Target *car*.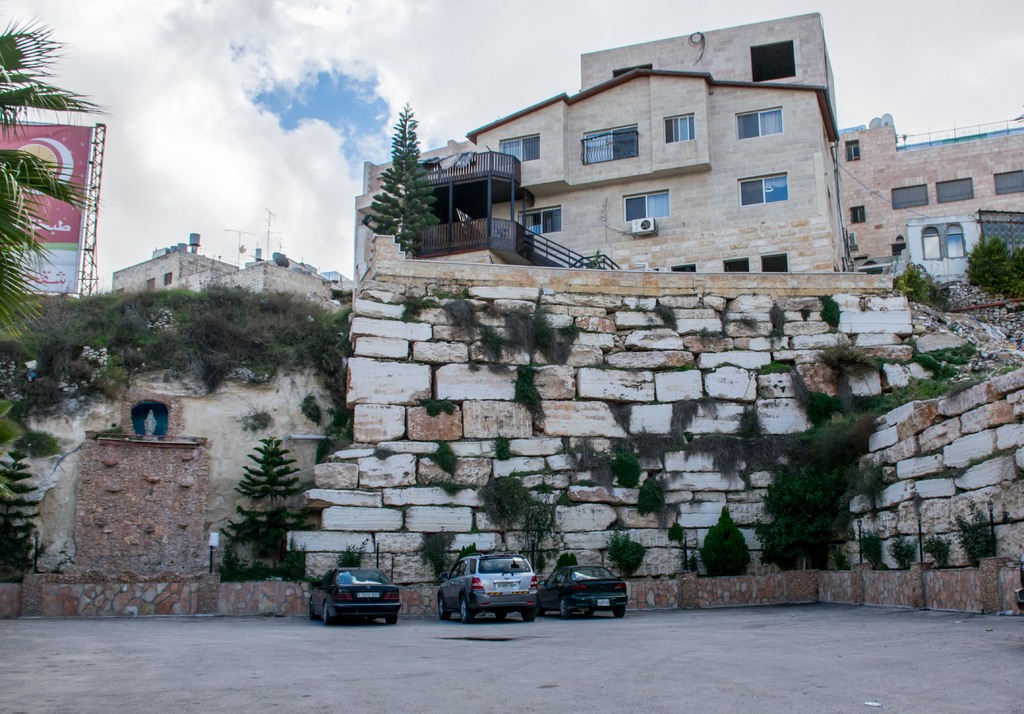
Target region: (532,560,634,627).
